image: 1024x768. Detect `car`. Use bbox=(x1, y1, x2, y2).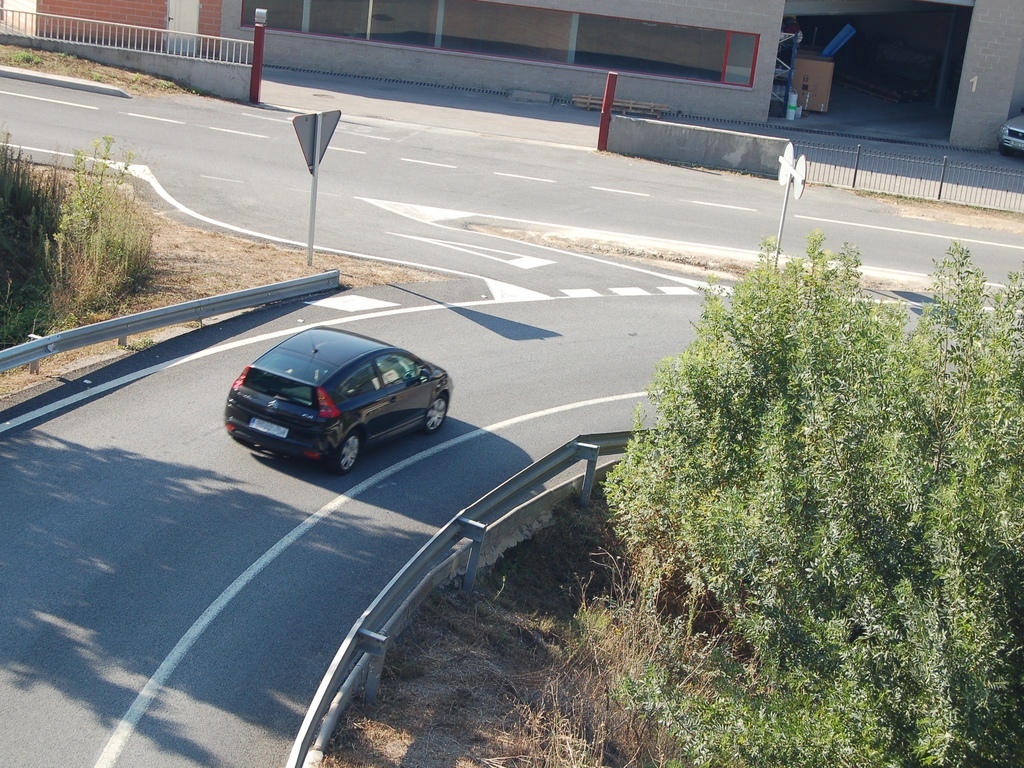
bbox=(194, 328, 447, 473).
